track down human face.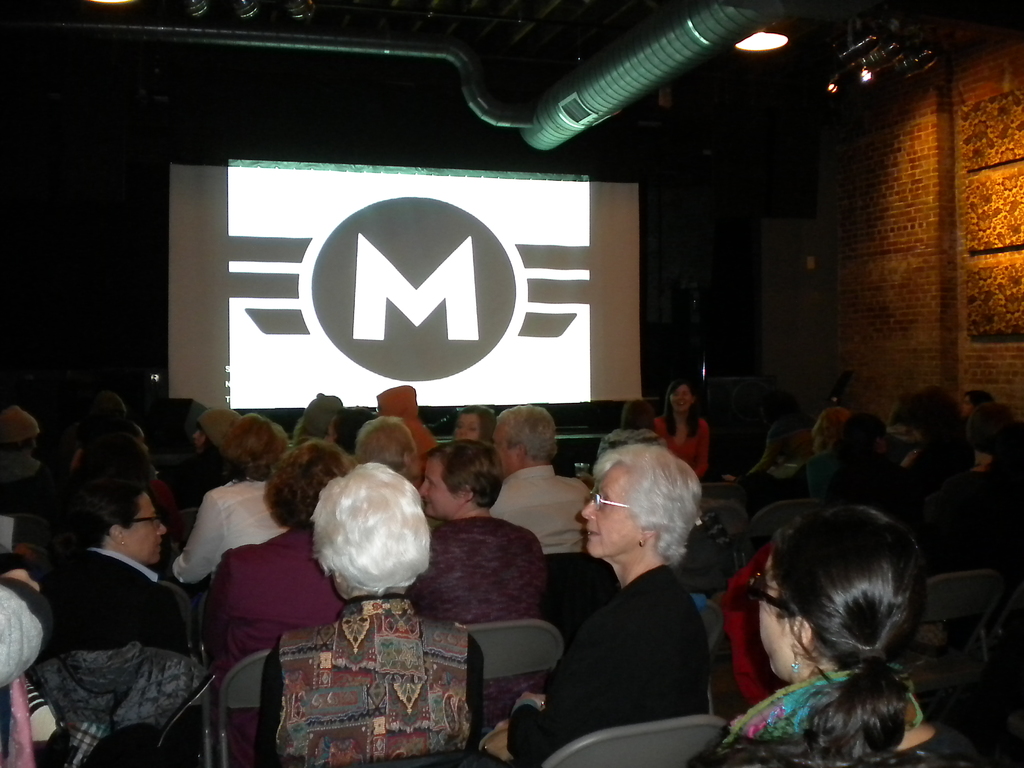
Tracked to detection(667, 387, 687, 412).
